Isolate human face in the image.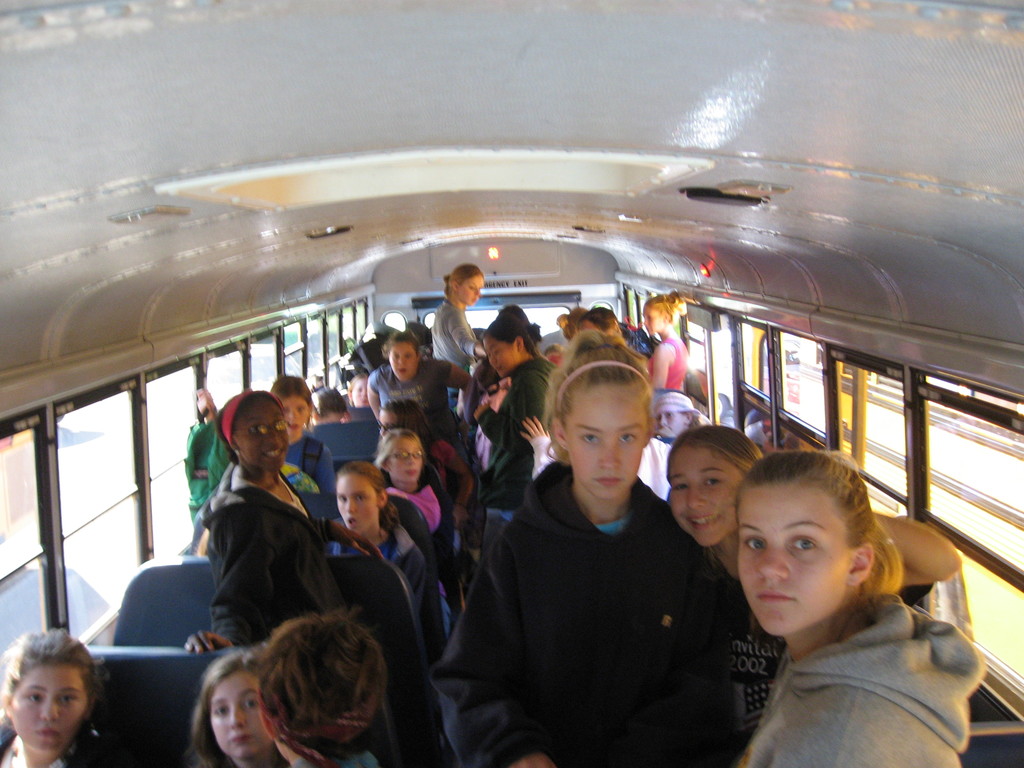
Isolated region: 641 305 665 333.
